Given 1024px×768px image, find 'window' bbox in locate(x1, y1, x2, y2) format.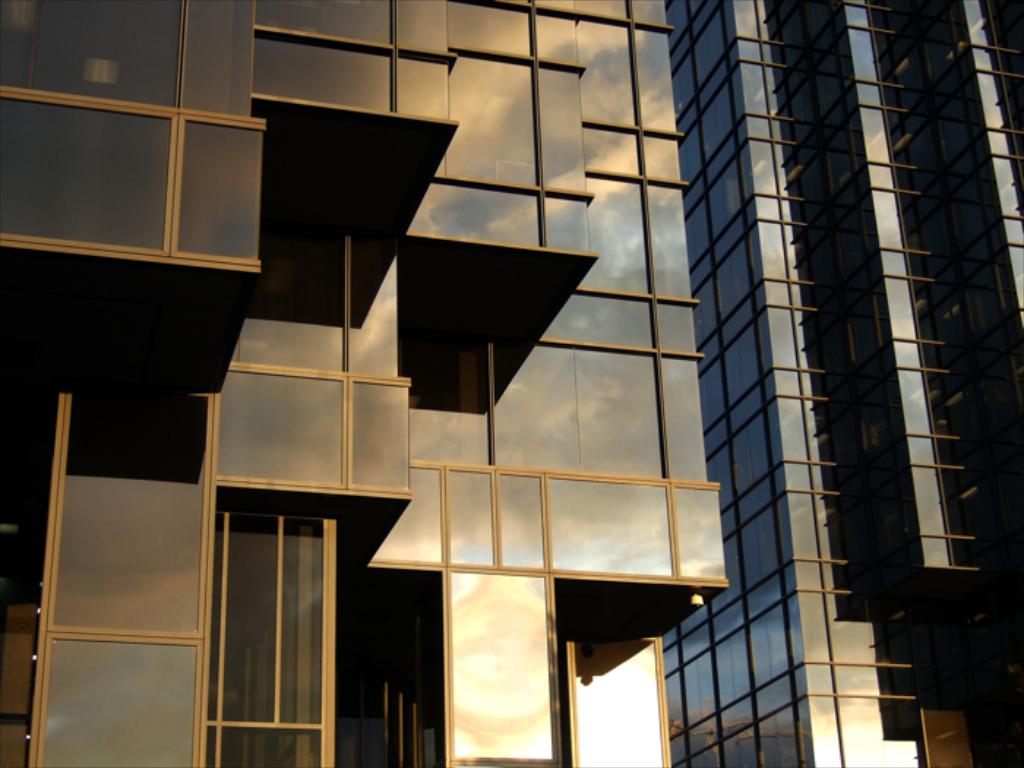
locate(538, 69, 601, 199).
